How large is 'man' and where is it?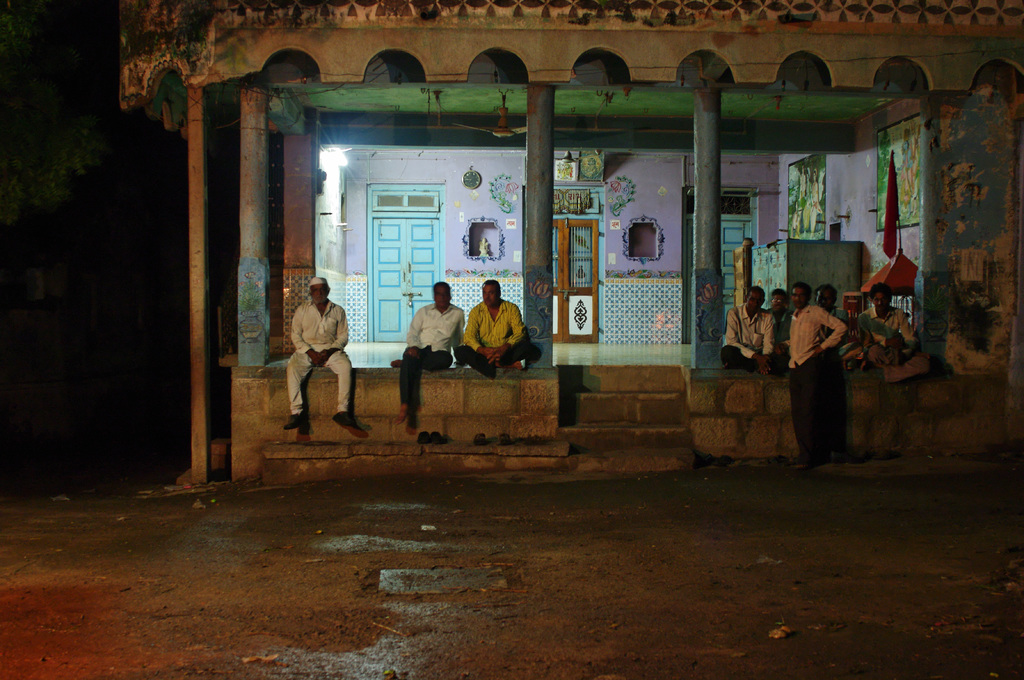
Bounding box: (859,283,931,379).
